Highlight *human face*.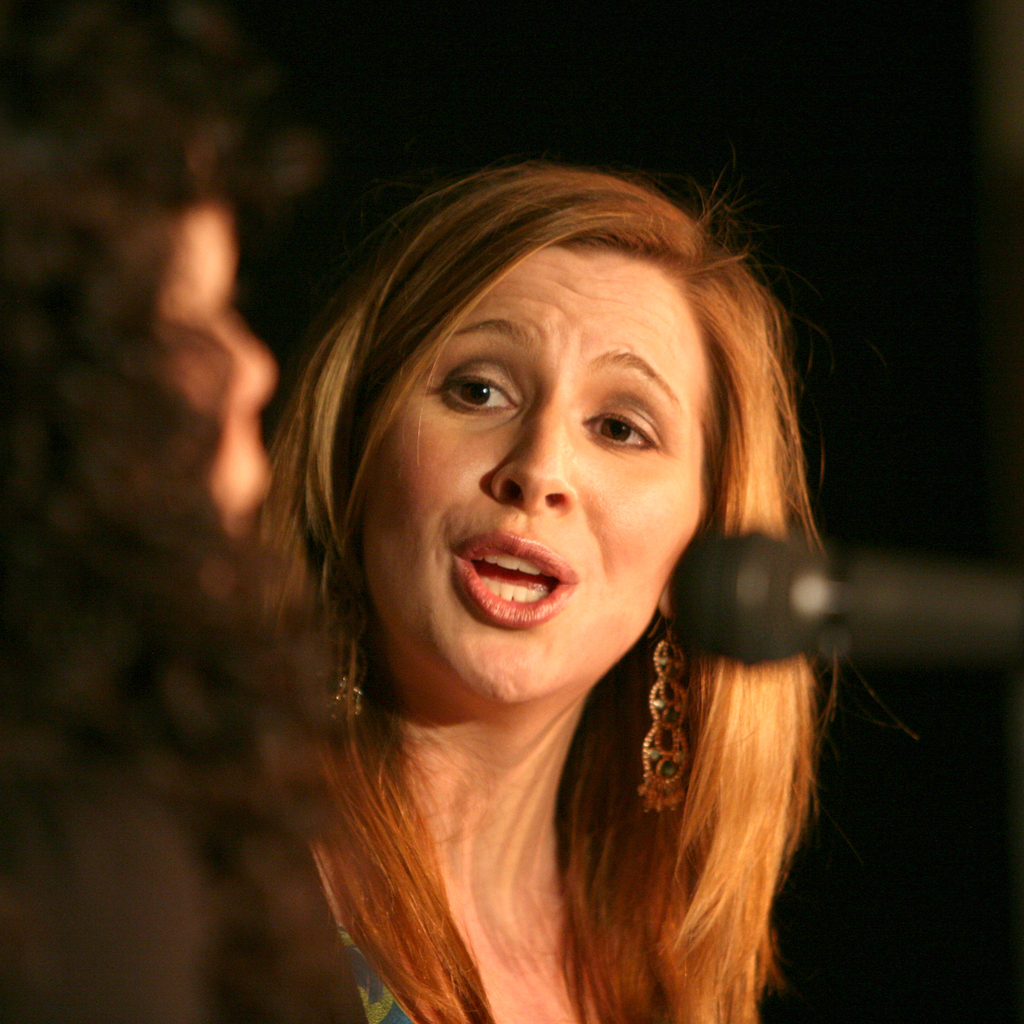
Highlighted region: [361,245,711,707].
